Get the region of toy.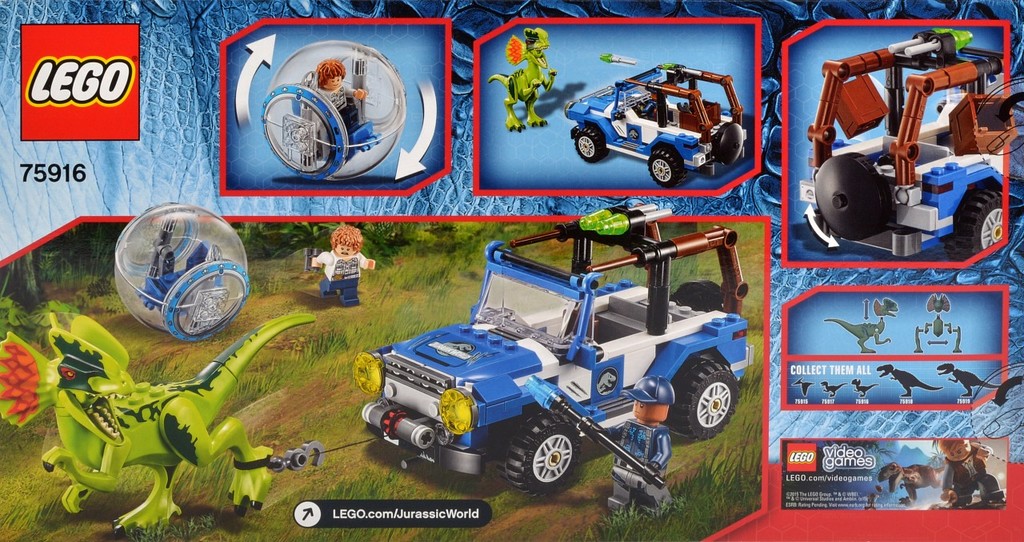
bbox=[262, 40, 405, 182].
